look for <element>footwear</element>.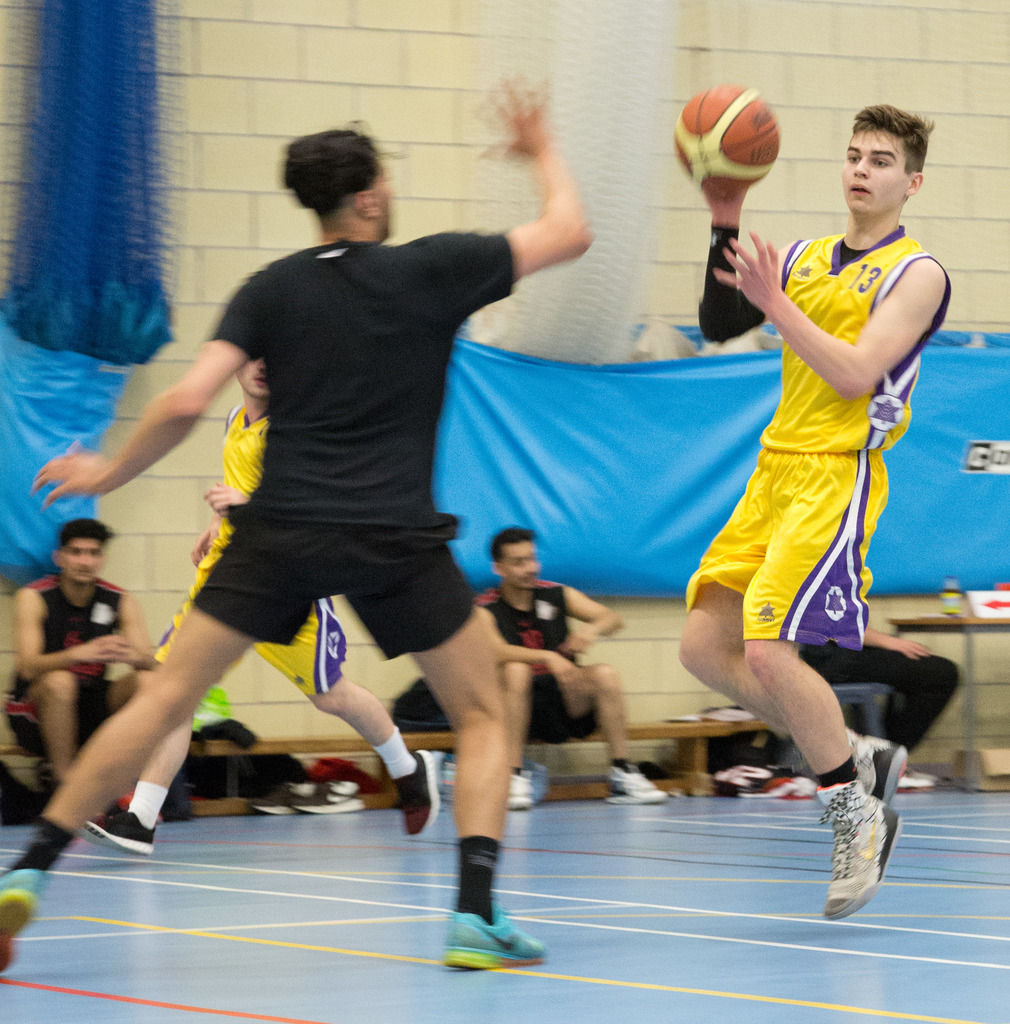
Found: [717,746,772,798].
